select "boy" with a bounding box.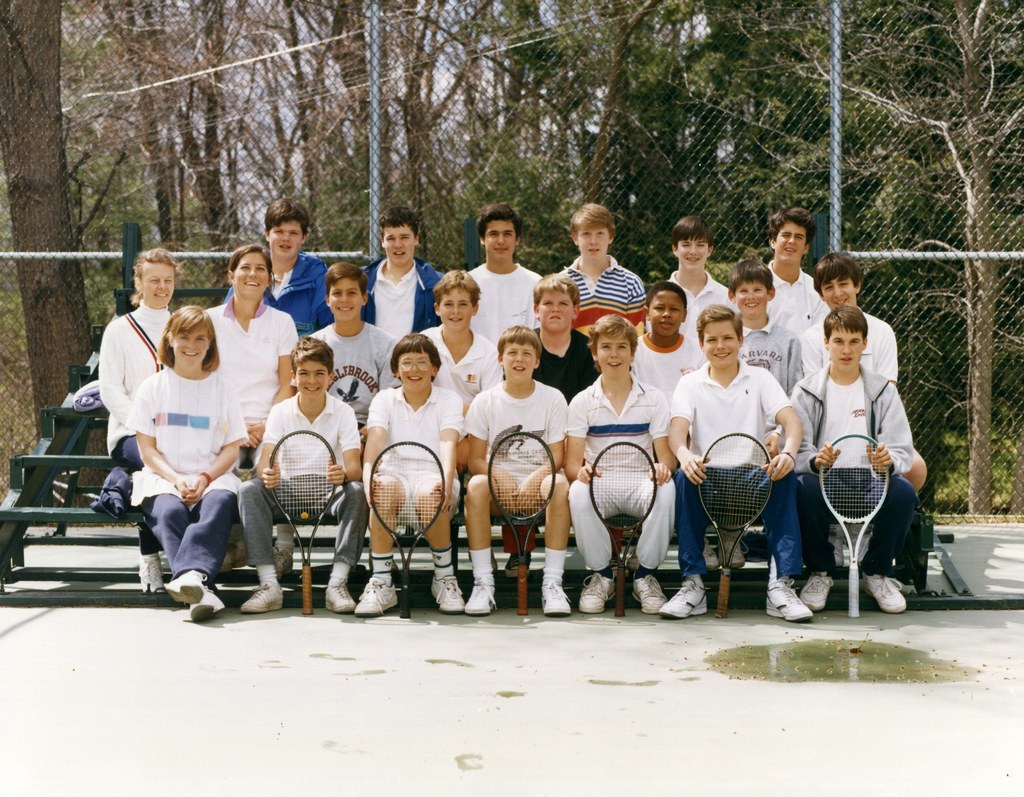
418 267 501 413.
